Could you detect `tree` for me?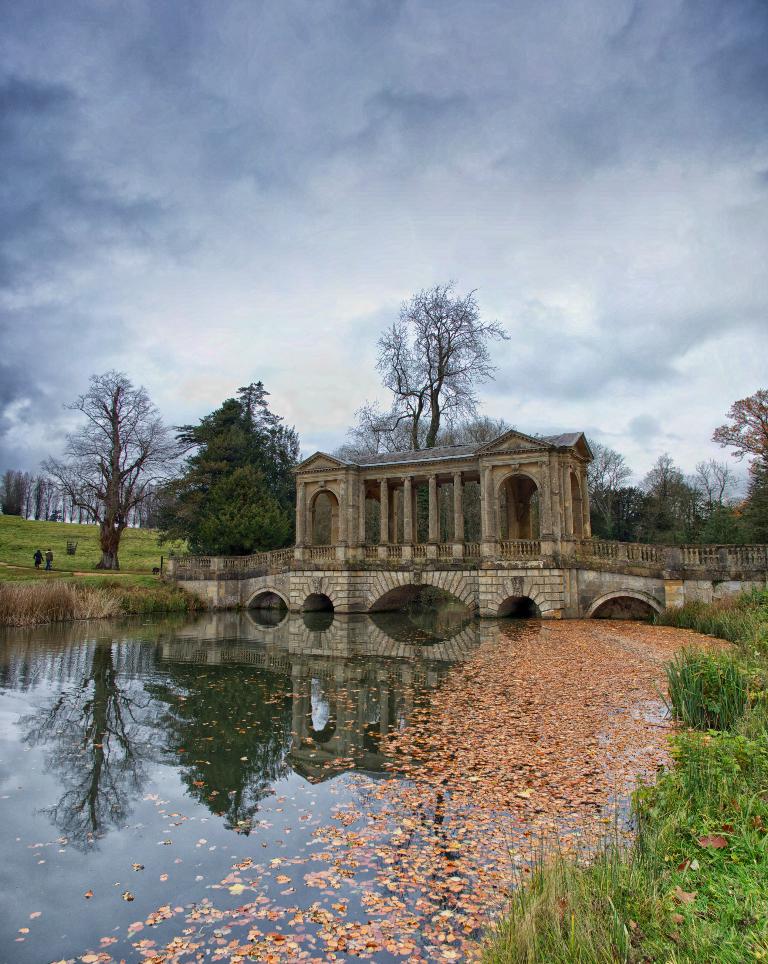
Detection result: detection(714, 389, 767, 454).
